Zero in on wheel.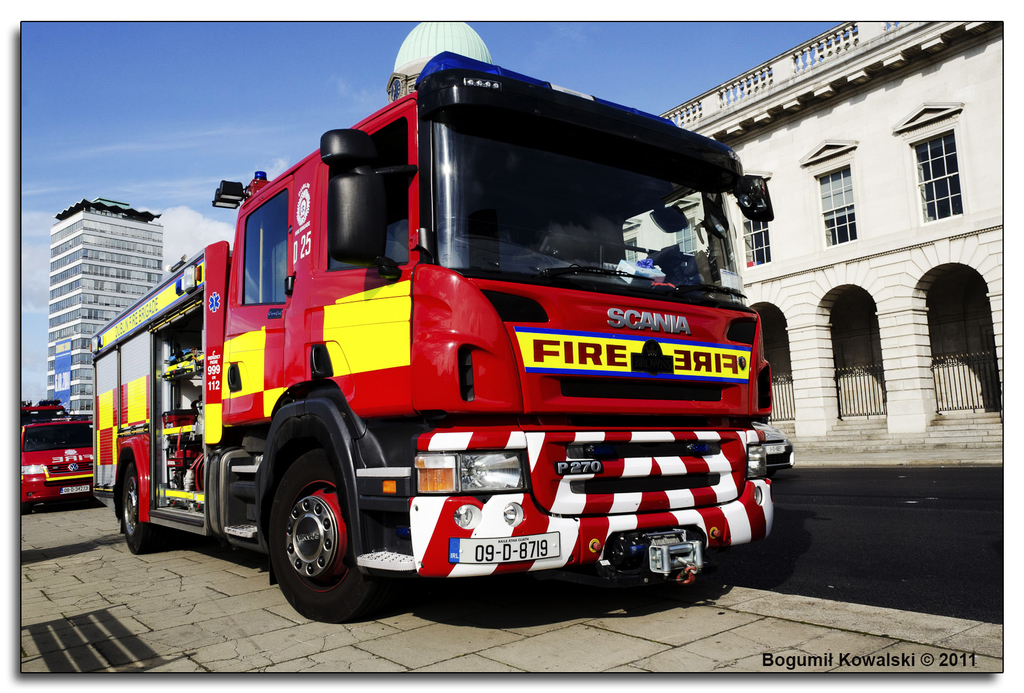
Zeroed in: pyautogui.locateOnScreen(118, 463, 154, 554).
